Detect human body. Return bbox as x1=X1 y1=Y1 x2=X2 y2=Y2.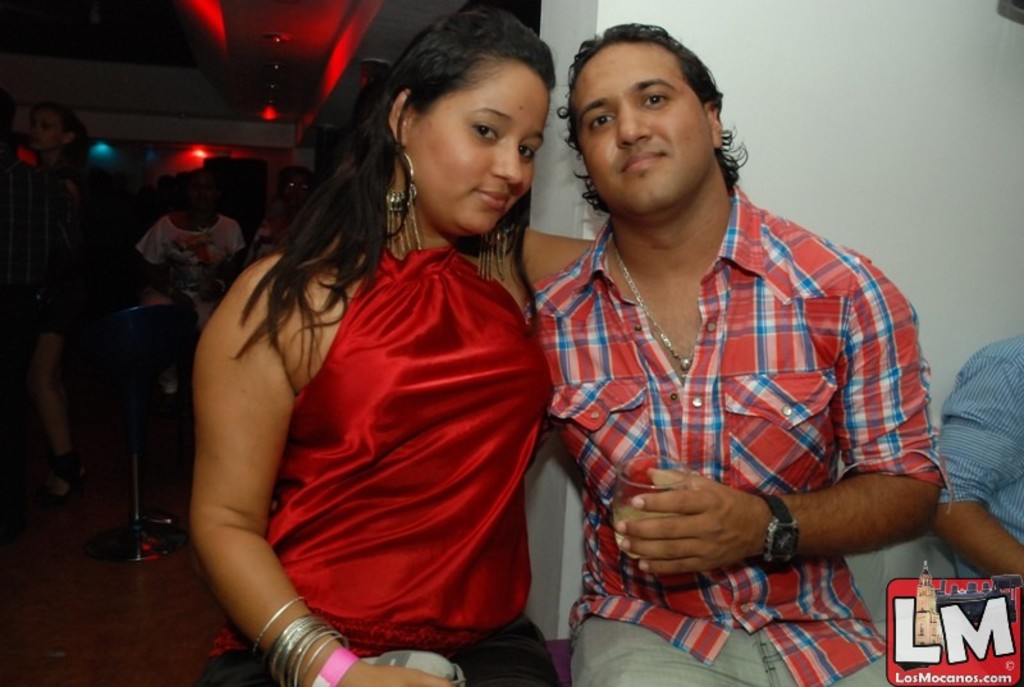
x1=172 y1=14 x2=566 y2=686.
